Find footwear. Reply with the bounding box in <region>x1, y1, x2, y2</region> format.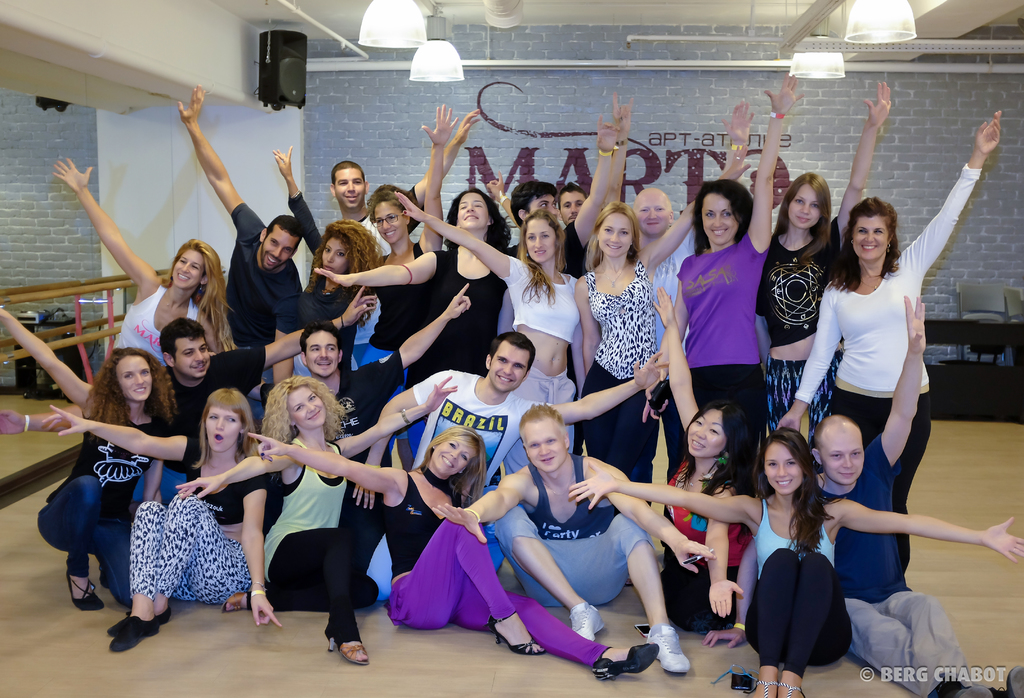
<region>566, 601, 609, 636</region>.
